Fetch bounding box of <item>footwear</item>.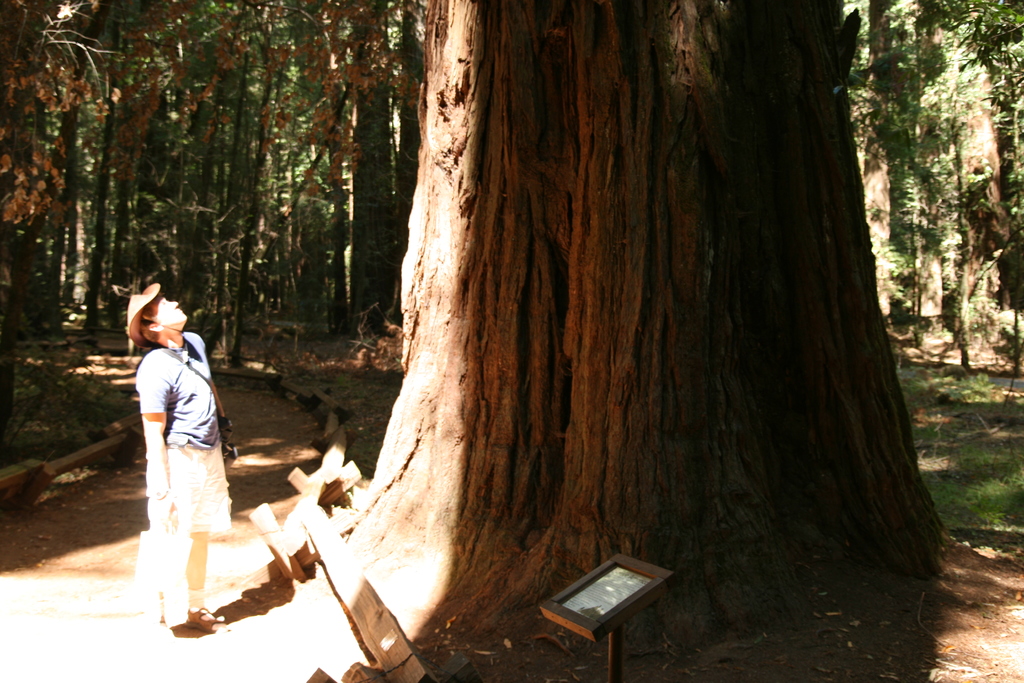
Bbox: detection(163, 618, 179, 628).
